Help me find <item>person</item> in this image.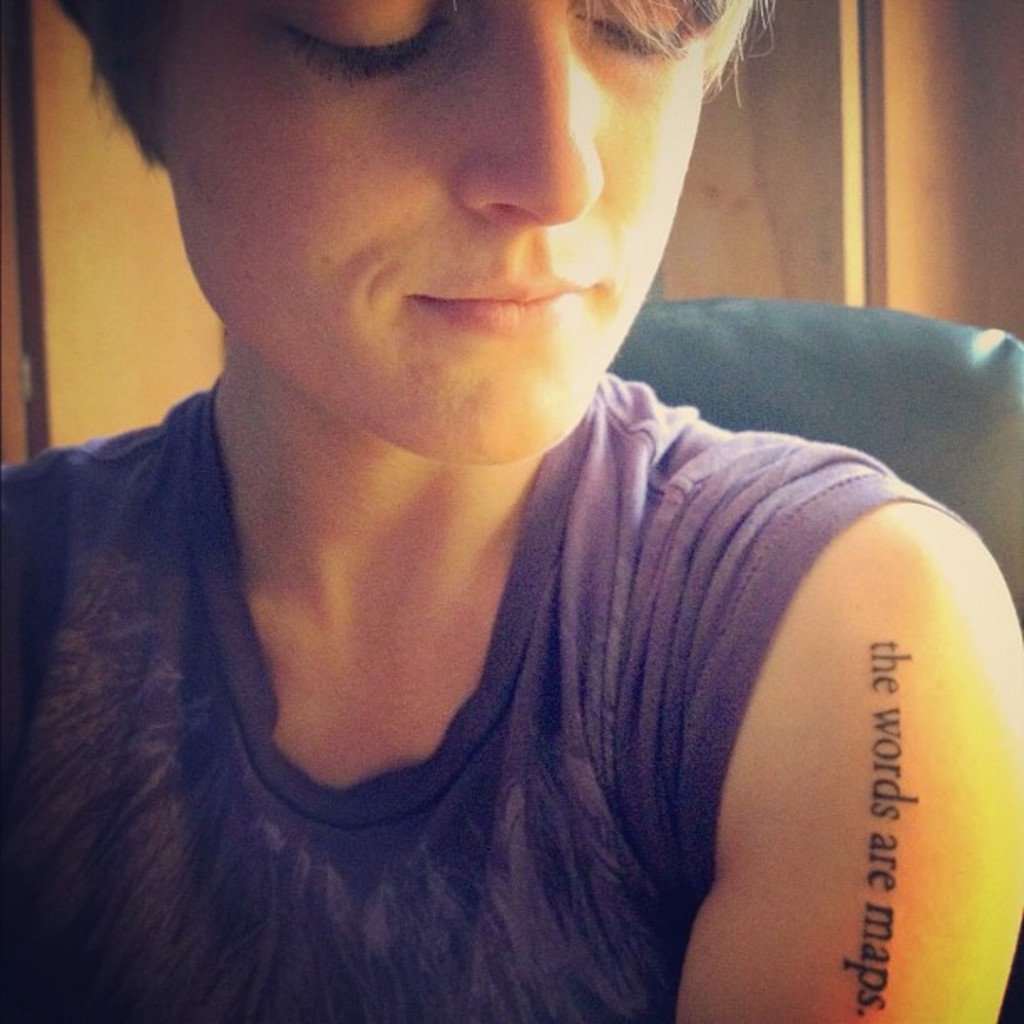
Found it: left=0, top=0, right=987, bottom=980.
